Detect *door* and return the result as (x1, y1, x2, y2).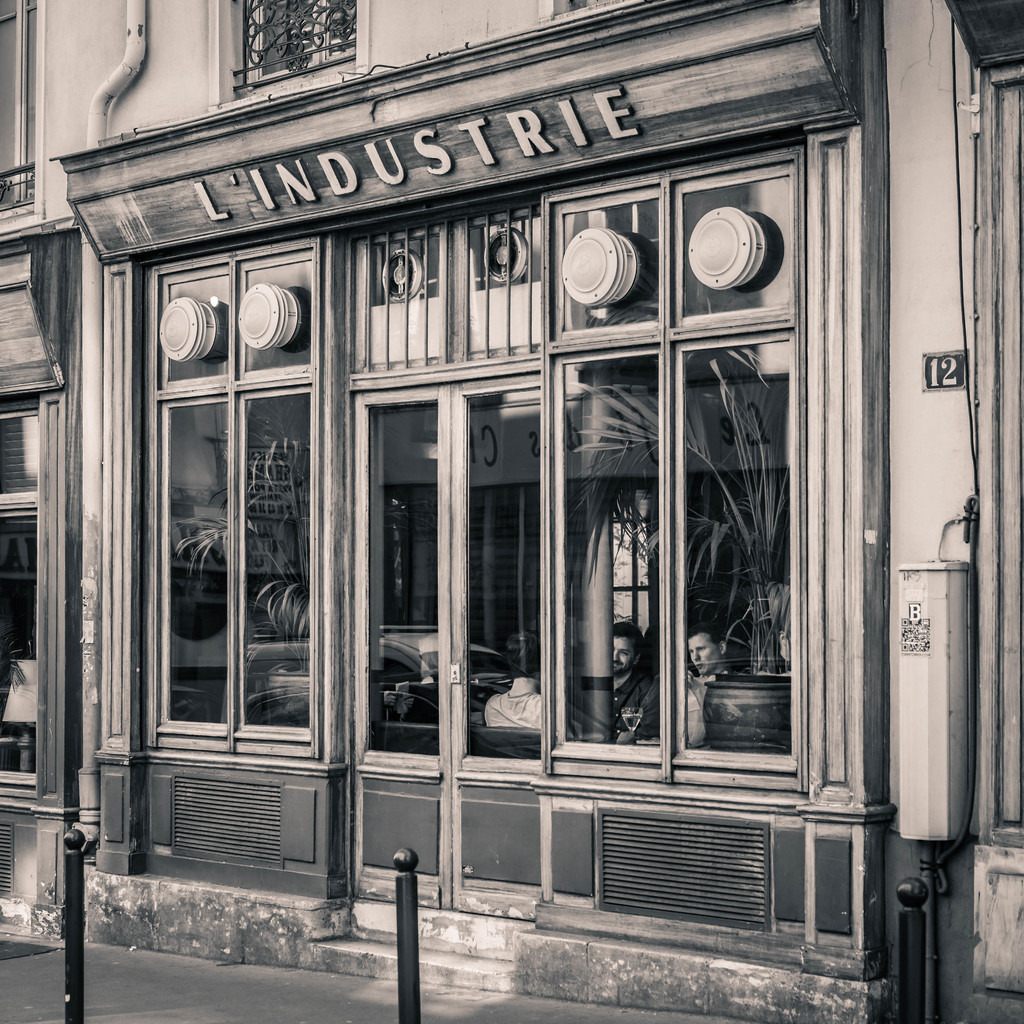
(159, 386, 321, 755).
